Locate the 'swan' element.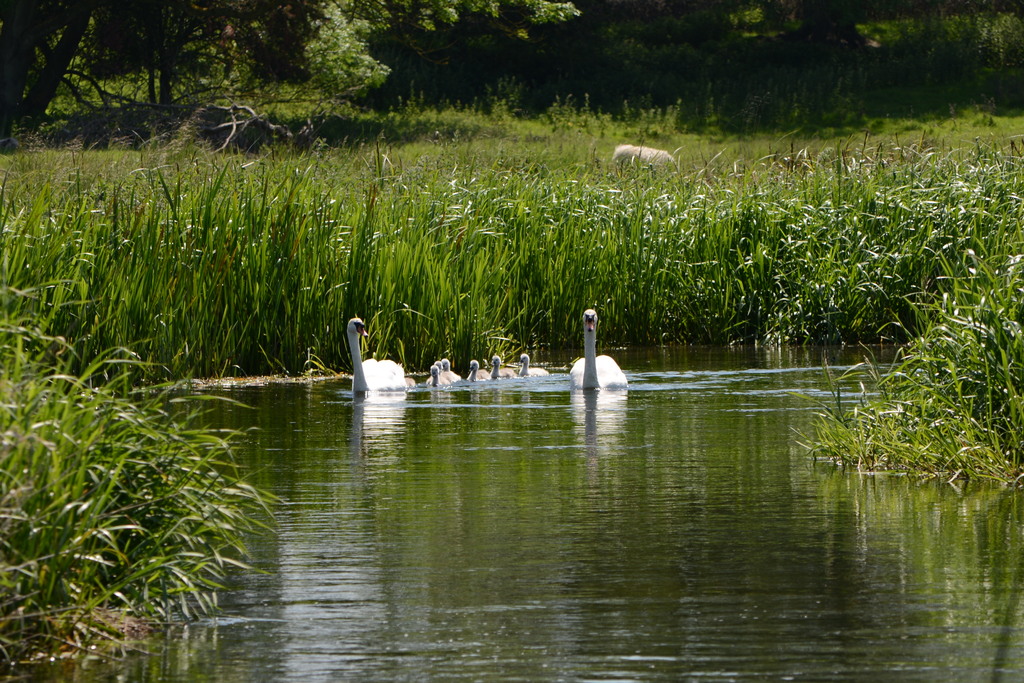
Element bbox: (470,359,493,381).
